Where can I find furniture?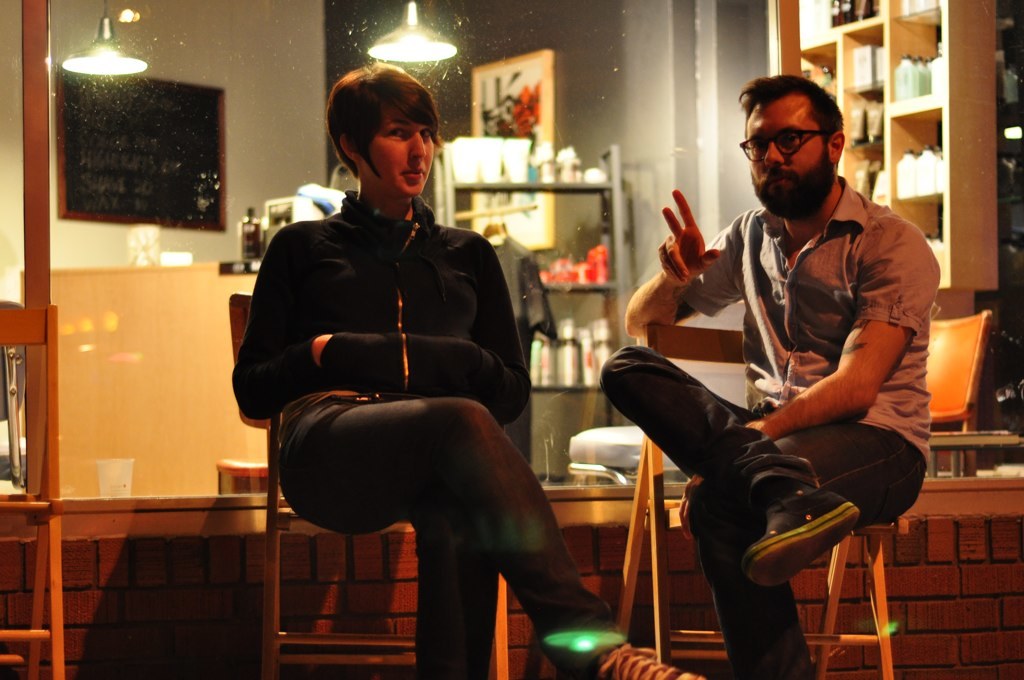
You can find it at box=[326, 142, 637, 480].
